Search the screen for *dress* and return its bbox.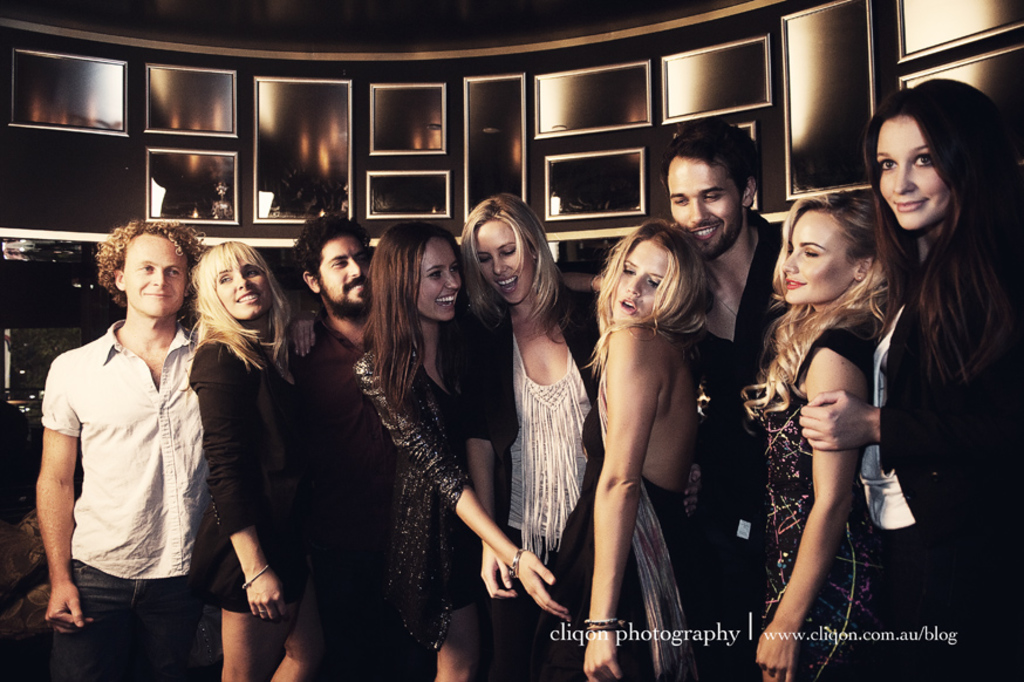
Found: pyautogui.locateOnScreen(347, 341, 466, 654).
